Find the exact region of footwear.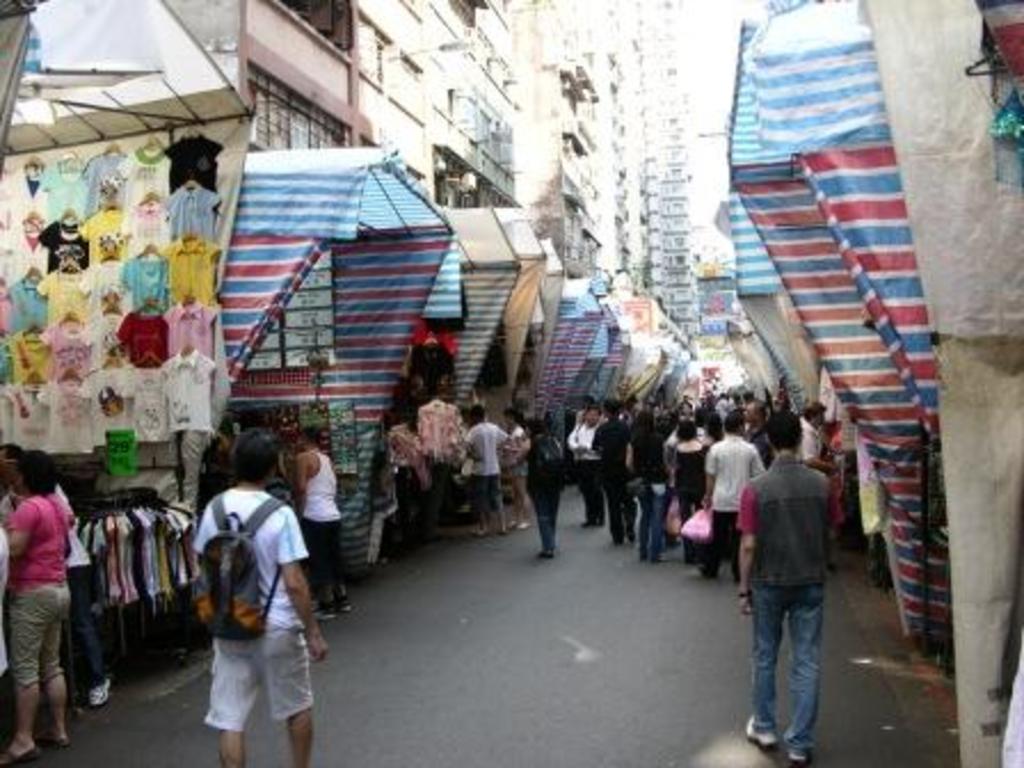
Exact region: BBox(651, 551, 665, 558).
